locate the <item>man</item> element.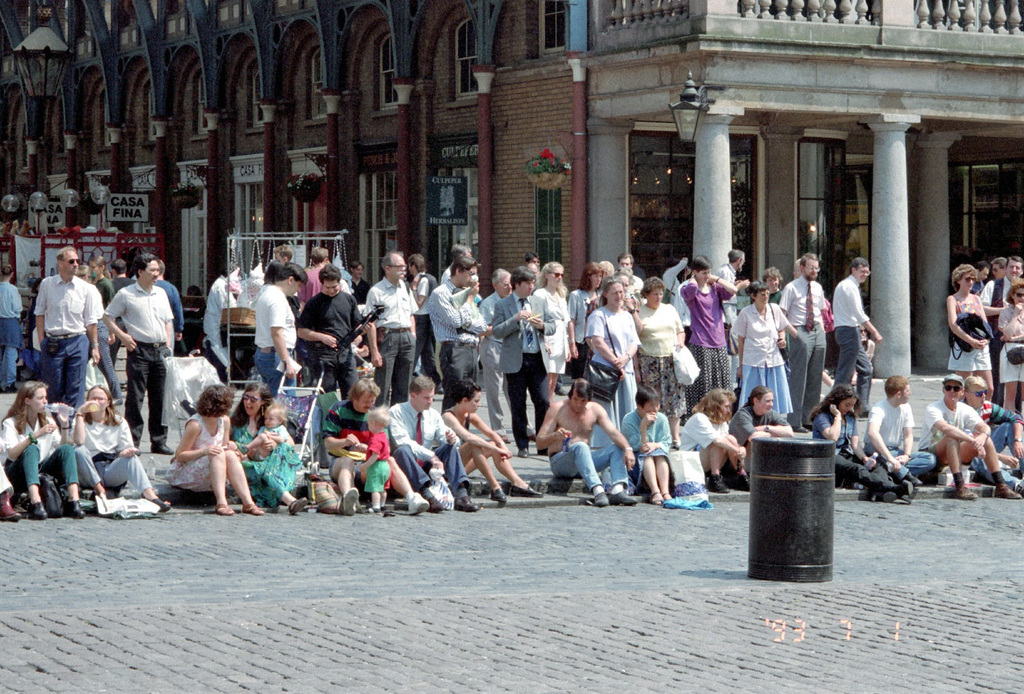
Element bbox: 476,265,537,442.
